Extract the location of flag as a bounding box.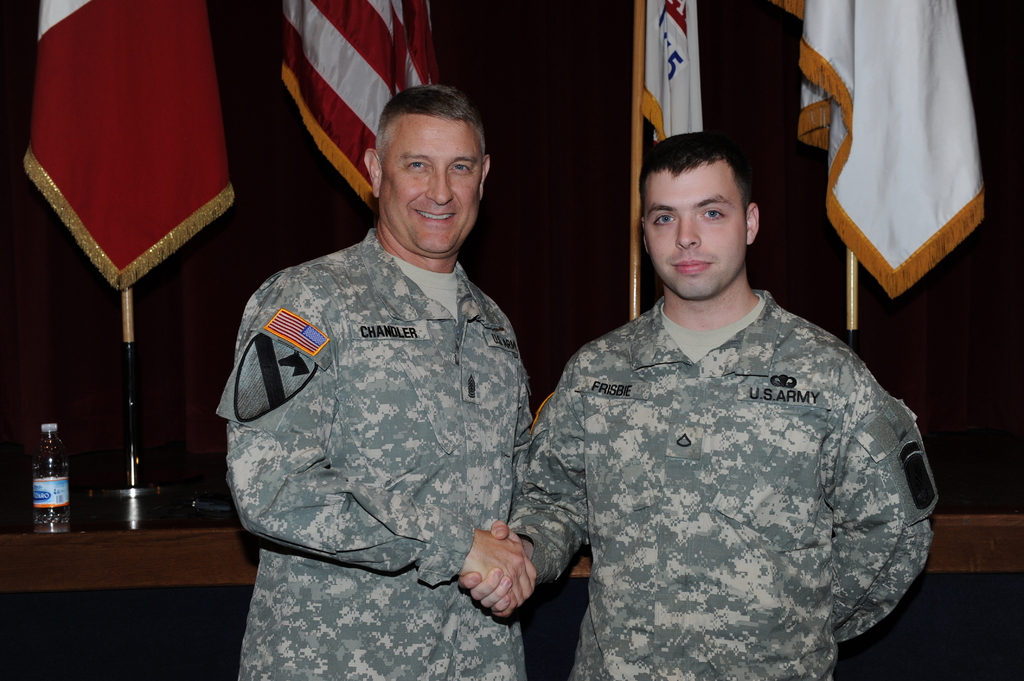
{"x1": 769, "y1": 0, "x2": 988, "y2": 303}.
